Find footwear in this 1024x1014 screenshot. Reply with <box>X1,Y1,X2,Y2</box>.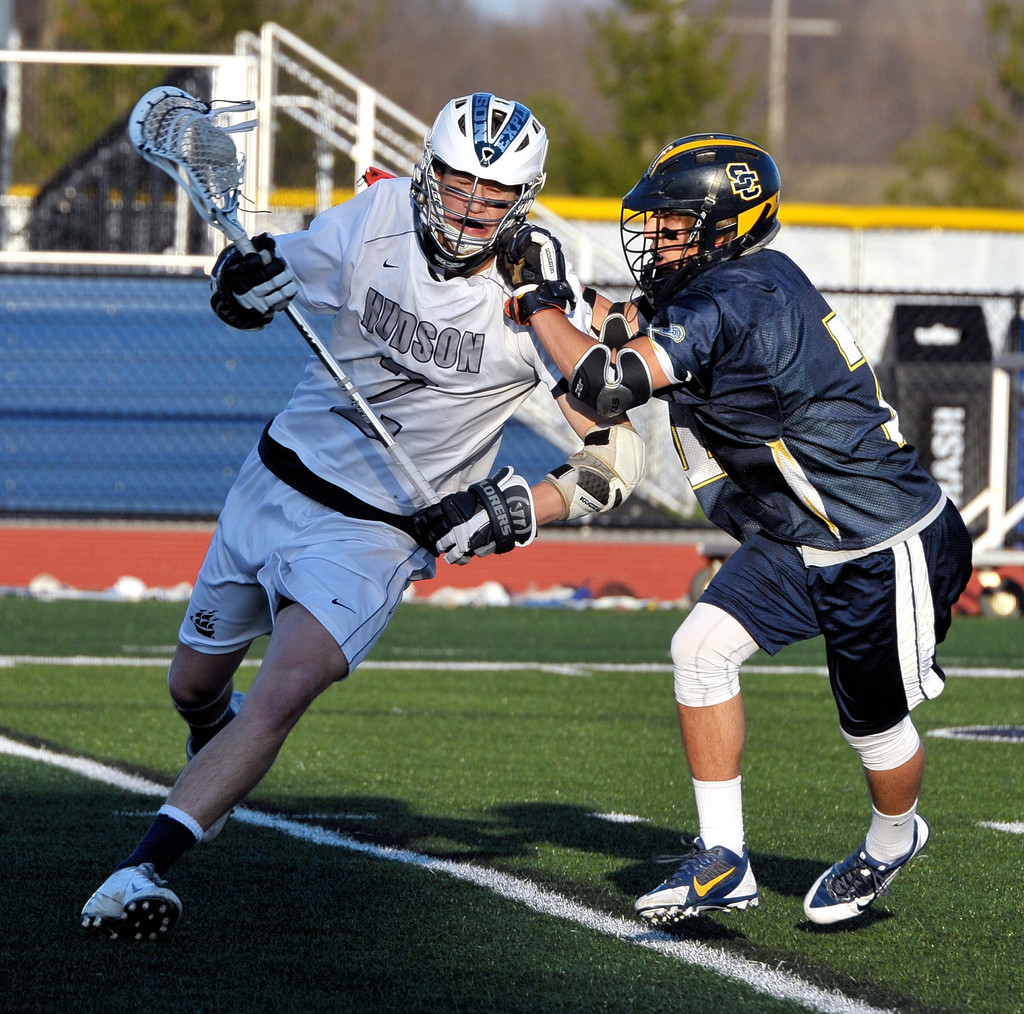
<box>796,826,934,928</box>.
